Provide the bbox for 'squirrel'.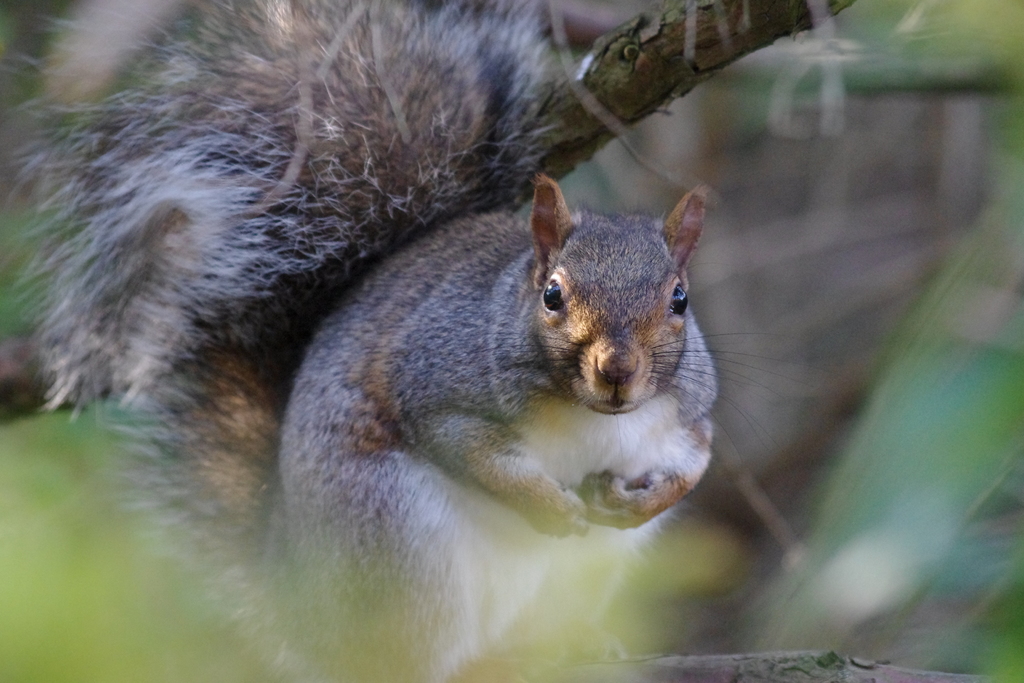
[0, 0, 863, 682].
